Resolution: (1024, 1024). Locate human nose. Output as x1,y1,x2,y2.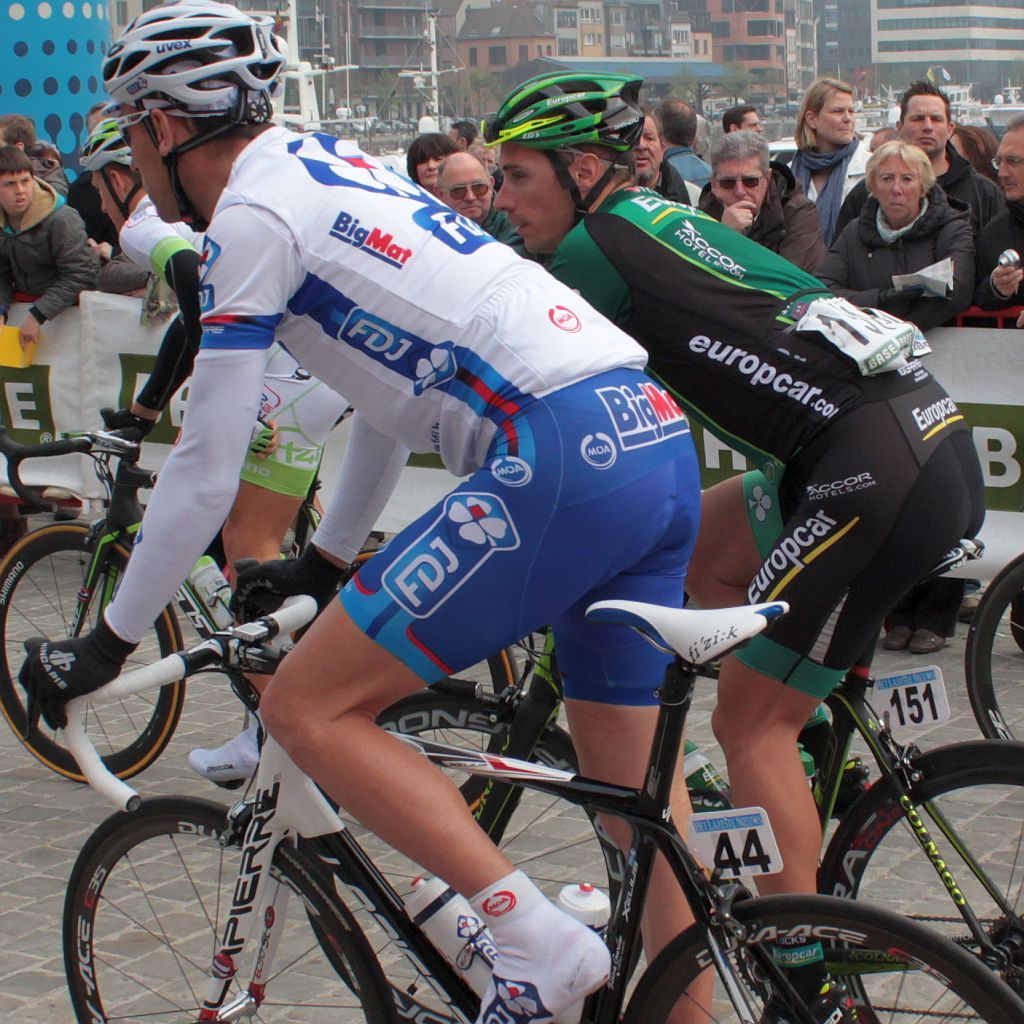
100,197,111,213.
